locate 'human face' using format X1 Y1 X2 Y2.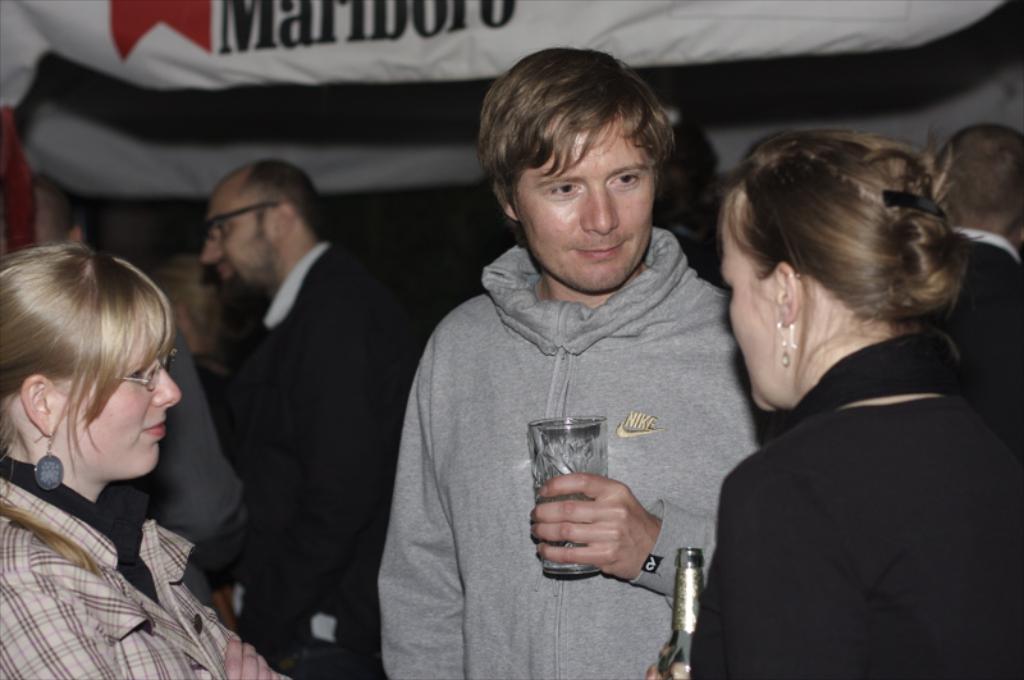
200 163 282 292.
